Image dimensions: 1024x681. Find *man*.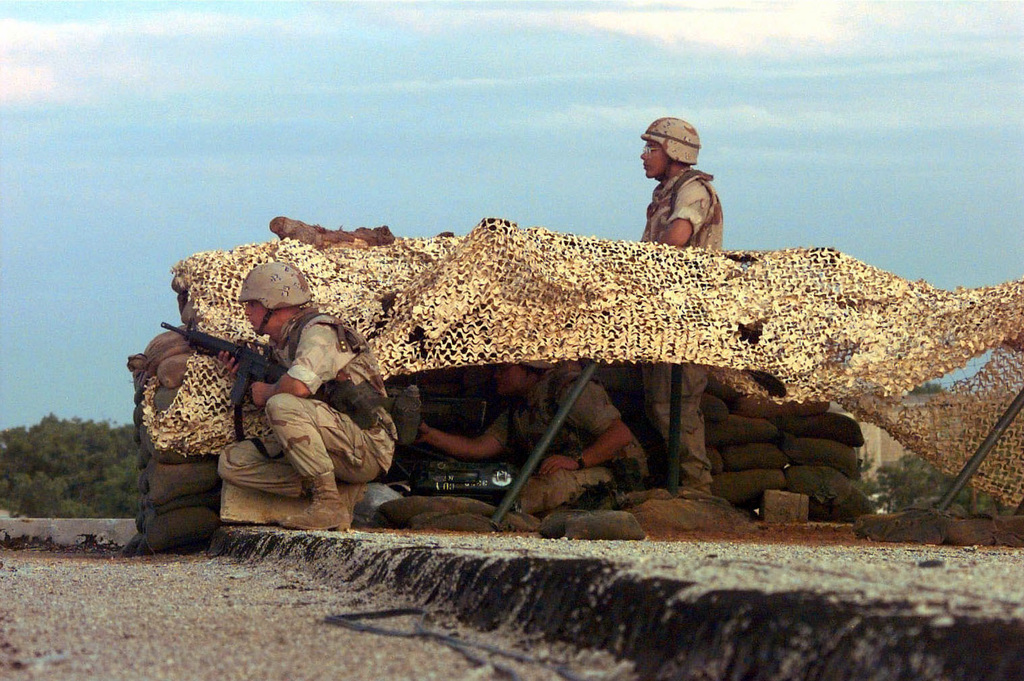
bbox=(625, 125, 742, 254).
